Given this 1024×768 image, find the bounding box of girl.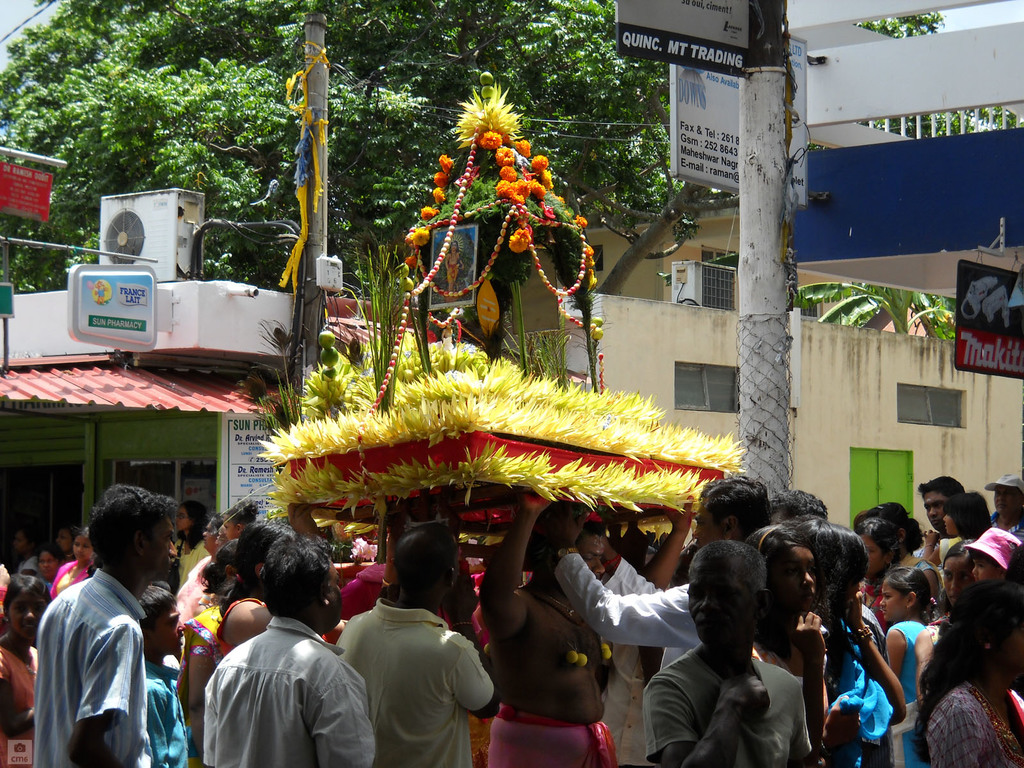
[744, 523, 838, 767].
